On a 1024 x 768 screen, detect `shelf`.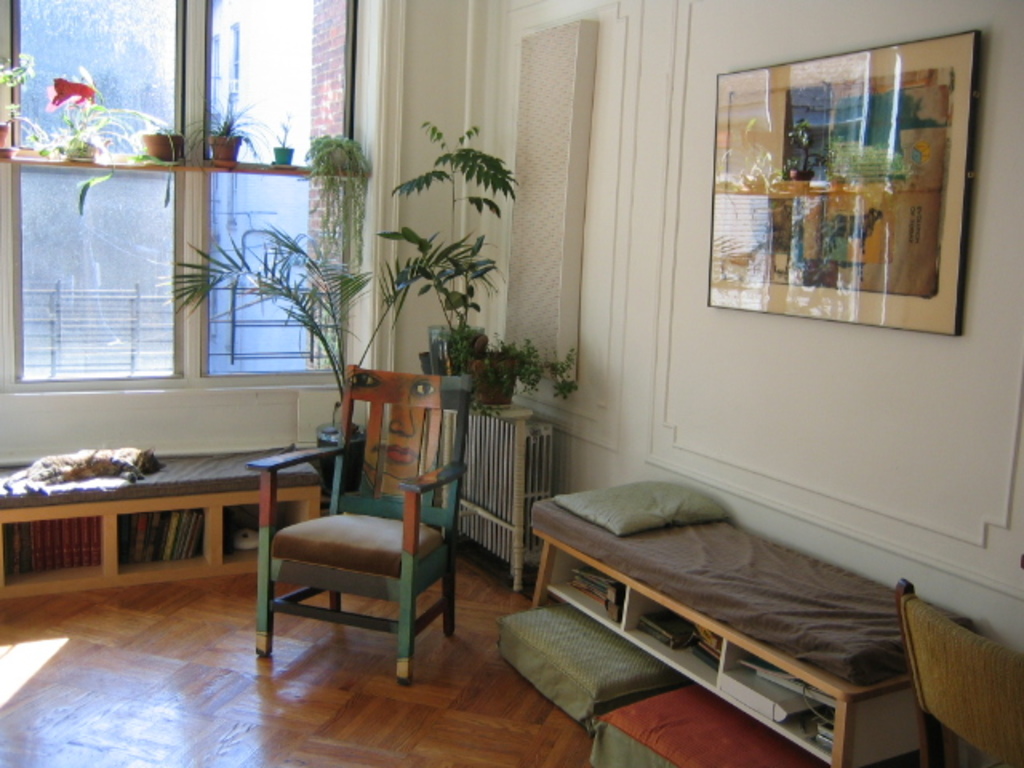
select_region(0, 421, 296, 622).
